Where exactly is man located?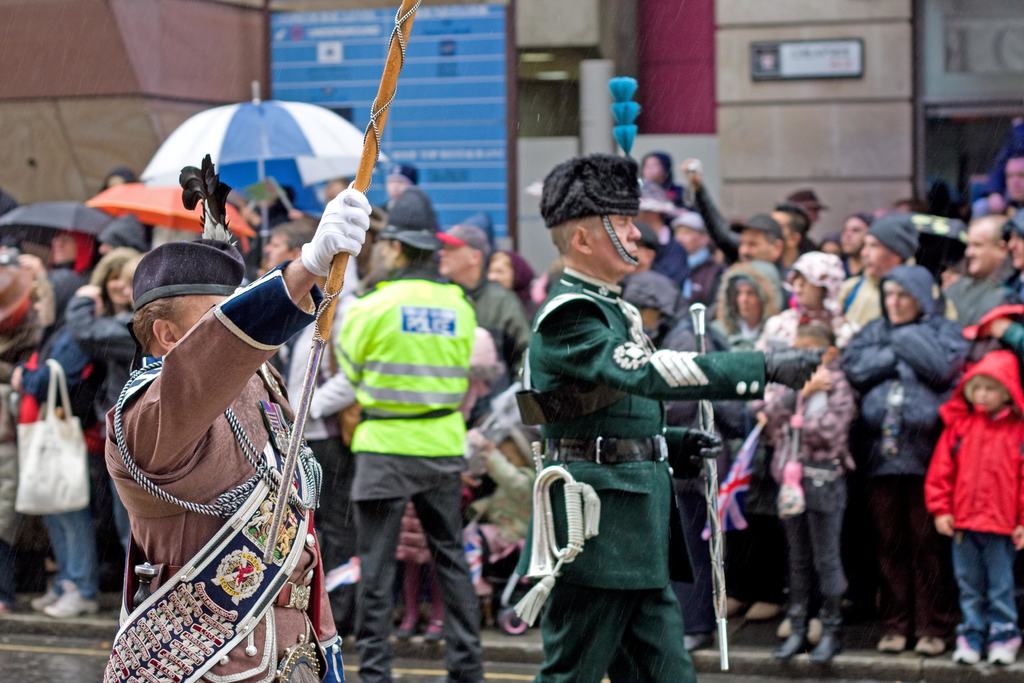
Its bounding box is 514:149:824:682.
